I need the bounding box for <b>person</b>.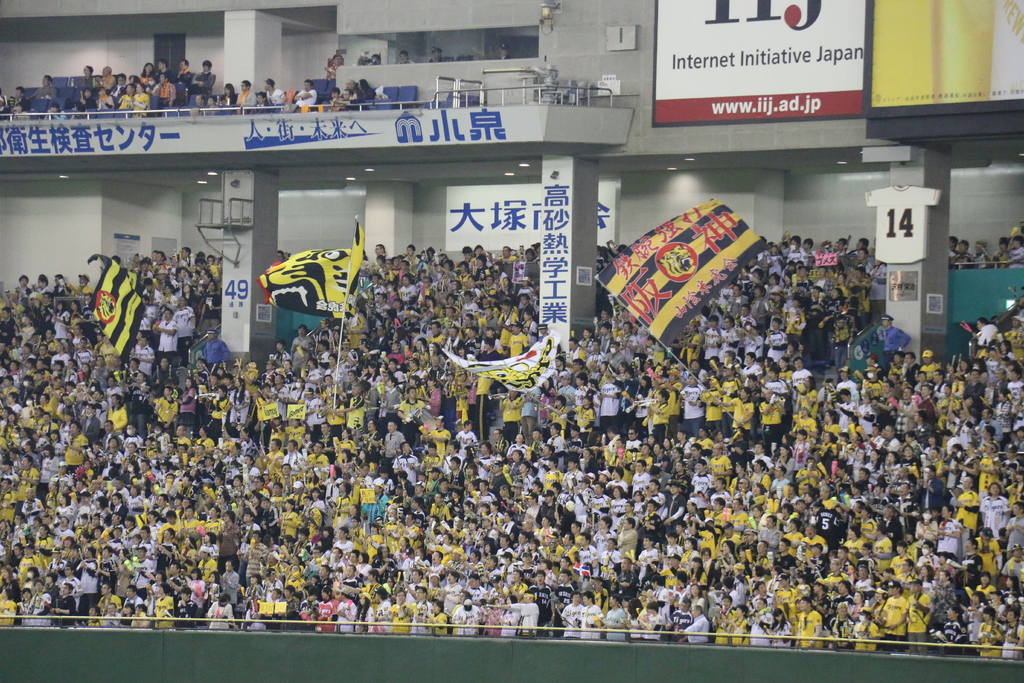
Here it is: x1=787 y1=598 x2=824 y2=649.
